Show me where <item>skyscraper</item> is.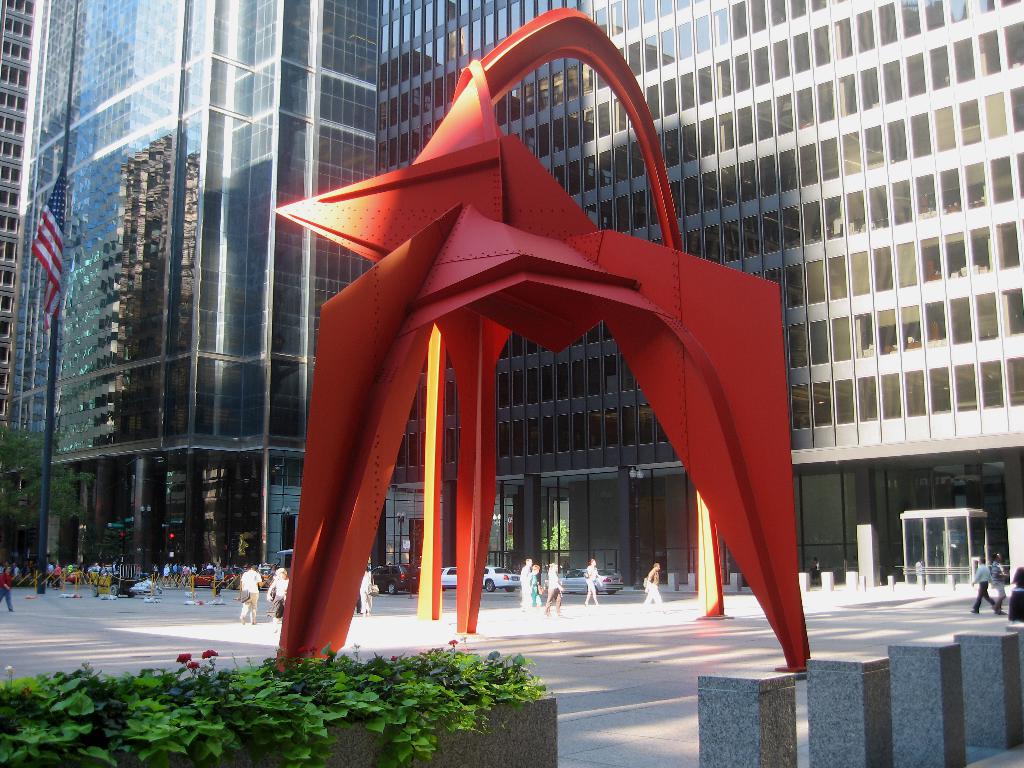
<item>skyscraper</item> is at left=0, top=0, right=1023, bottom=584.
